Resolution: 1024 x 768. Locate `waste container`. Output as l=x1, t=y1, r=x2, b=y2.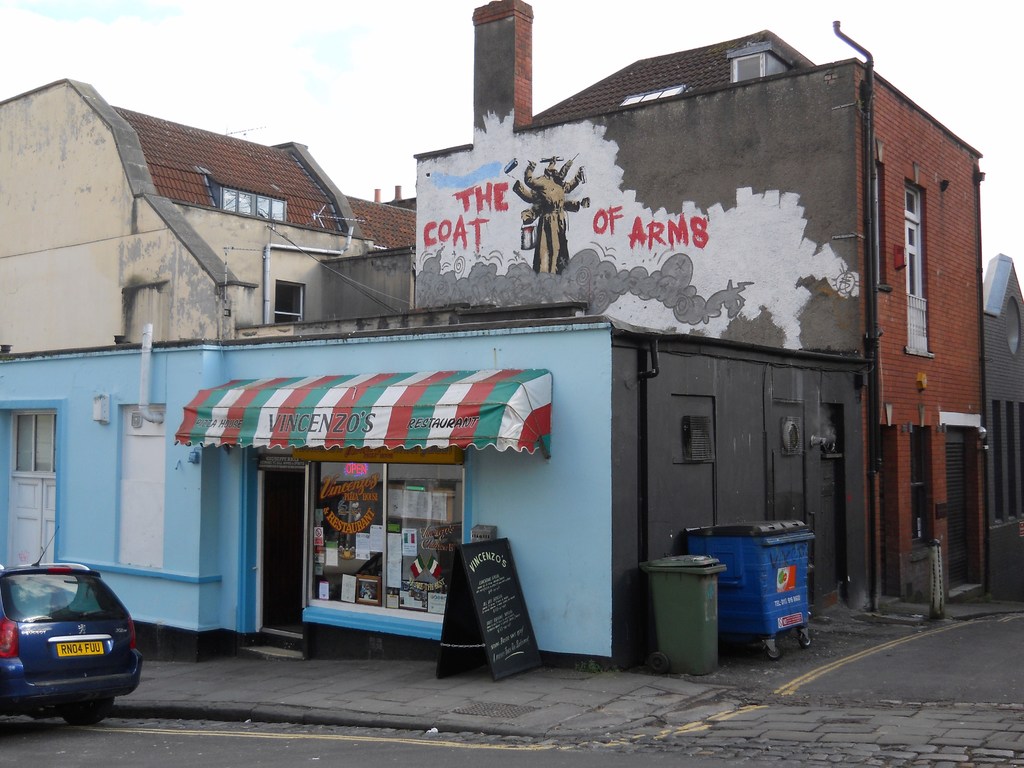
l=639, t=549, r=733, b=684.
